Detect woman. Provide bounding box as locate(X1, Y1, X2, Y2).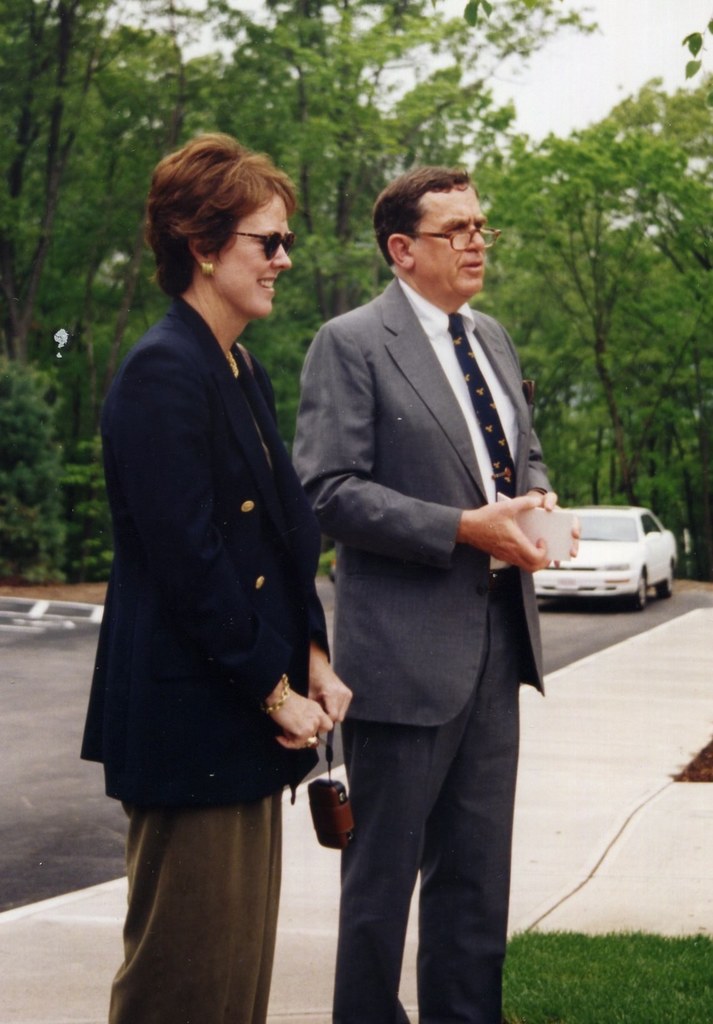
locate(73, 126, 341, 957).
